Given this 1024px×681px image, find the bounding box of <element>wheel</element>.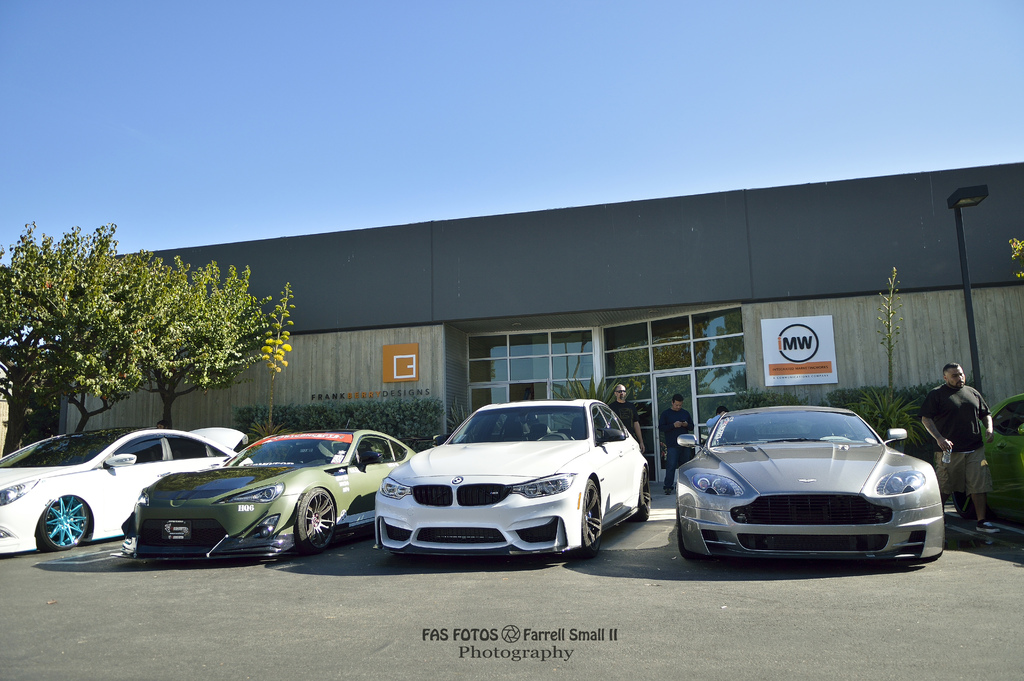
rect(299, 488, 332, 550).
